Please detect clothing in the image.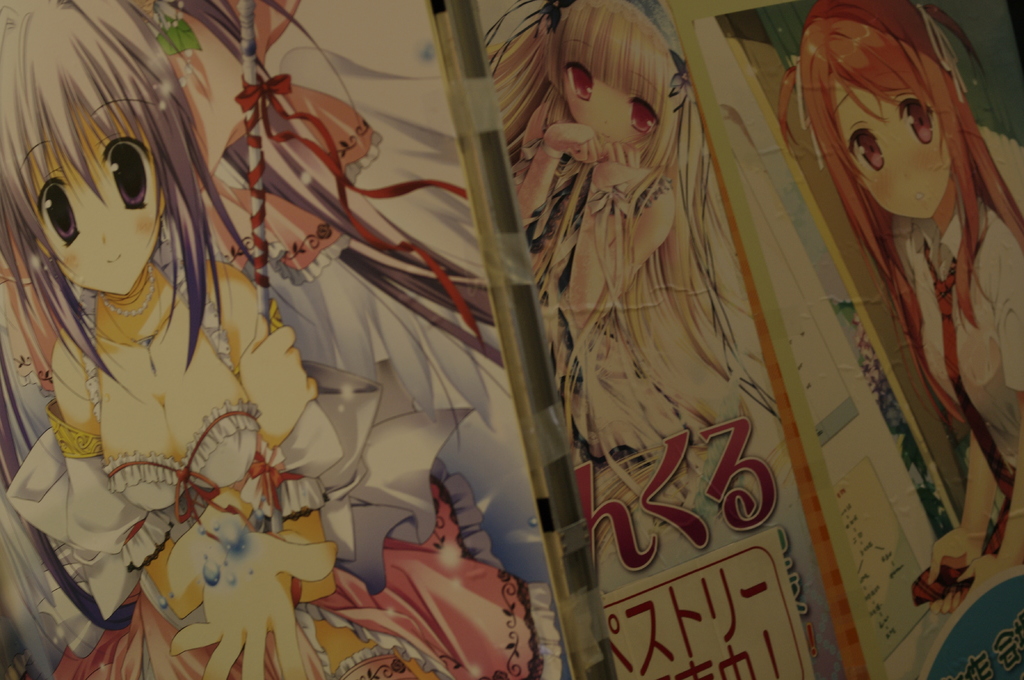
<box>8,235,534,679</box>.
